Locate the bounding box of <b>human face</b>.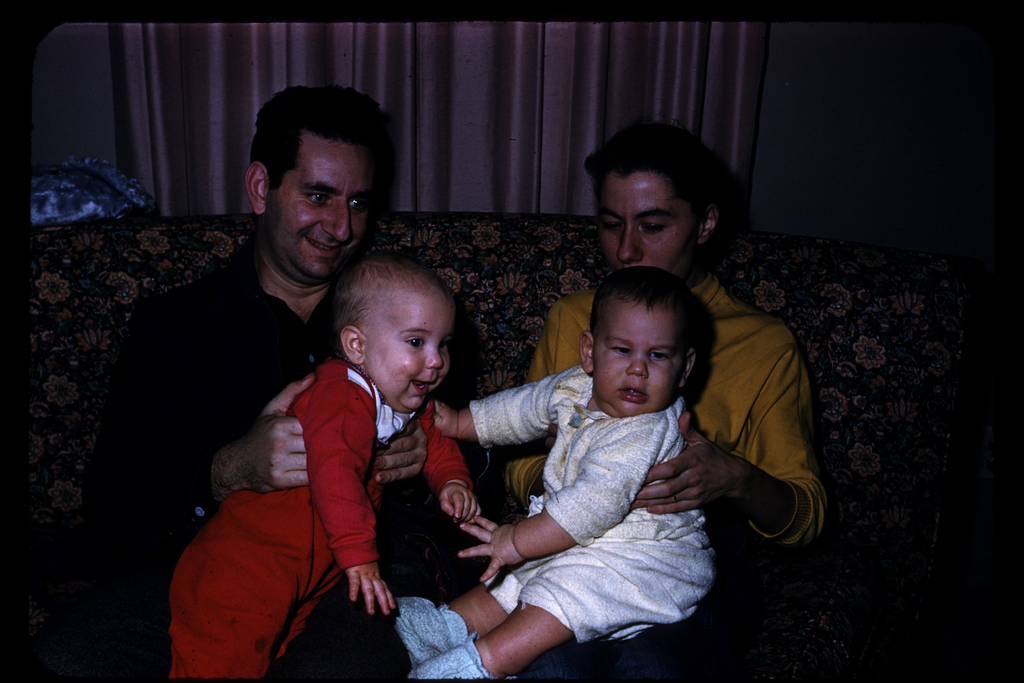
Bounding box: bbox(369, 299, 454, 413).
